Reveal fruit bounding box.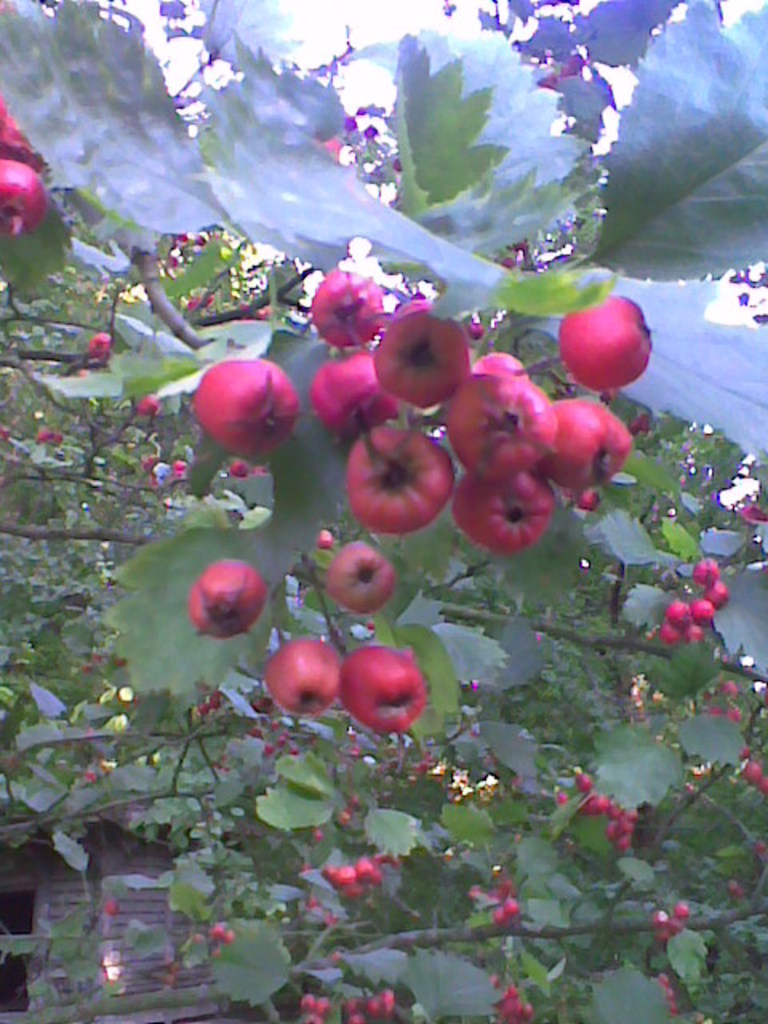
Revealed: (x1=179, y1=555, x2=270, y2=650).
